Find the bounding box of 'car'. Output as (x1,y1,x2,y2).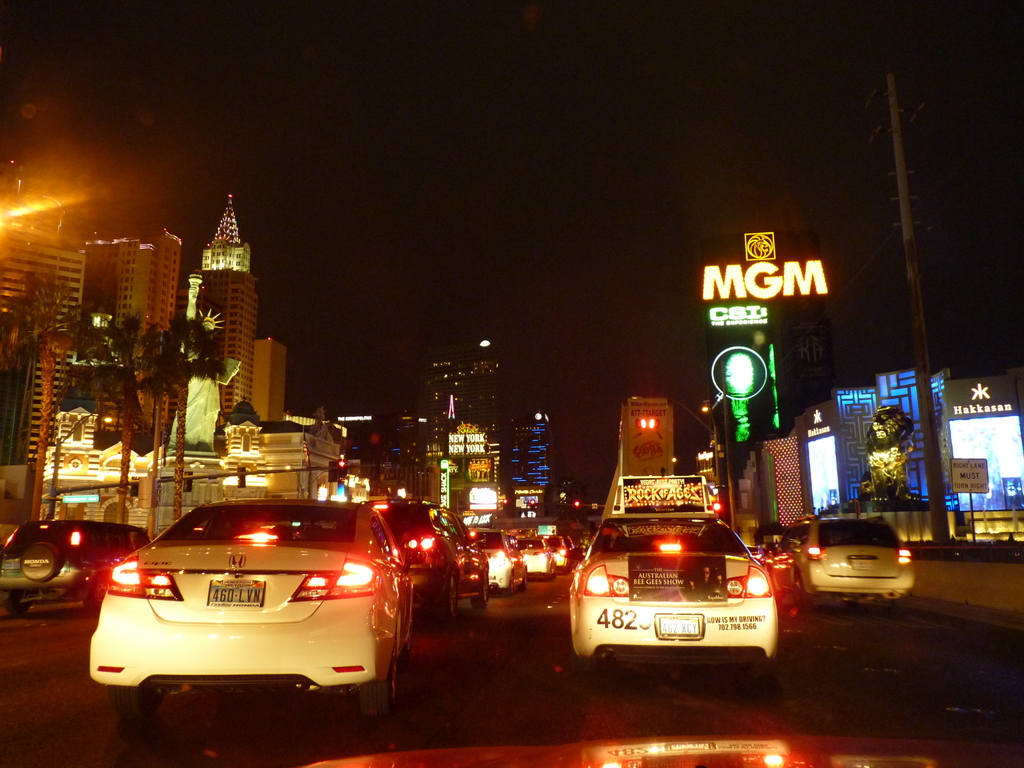
(0,521,156,616).
